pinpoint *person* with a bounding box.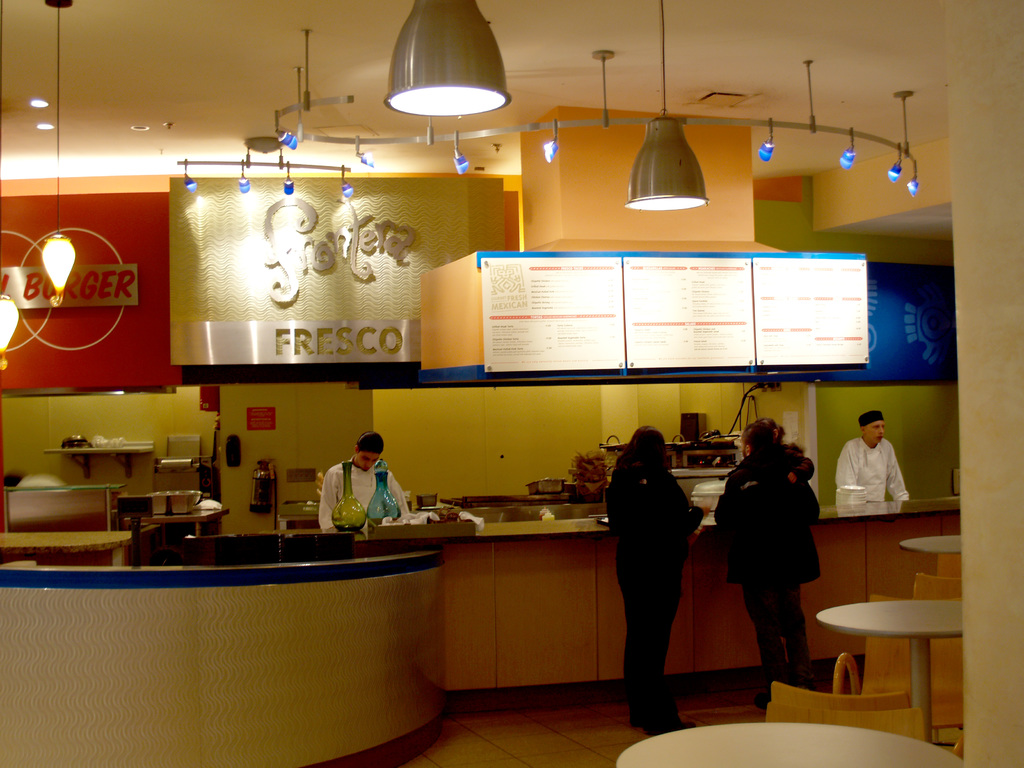
Rect(604, 418, 703, 733).
